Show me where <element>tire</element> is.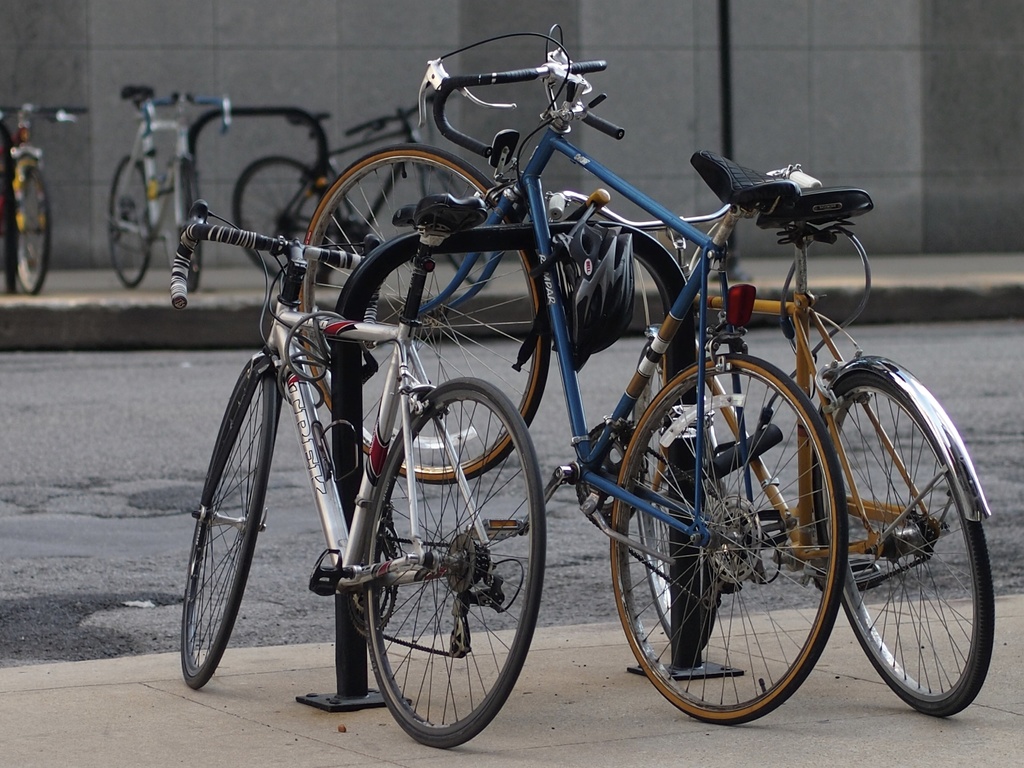
<element>tire</element> is at {"x1": 109, "y1": 157, "x2": 152, "y2": 289}.
